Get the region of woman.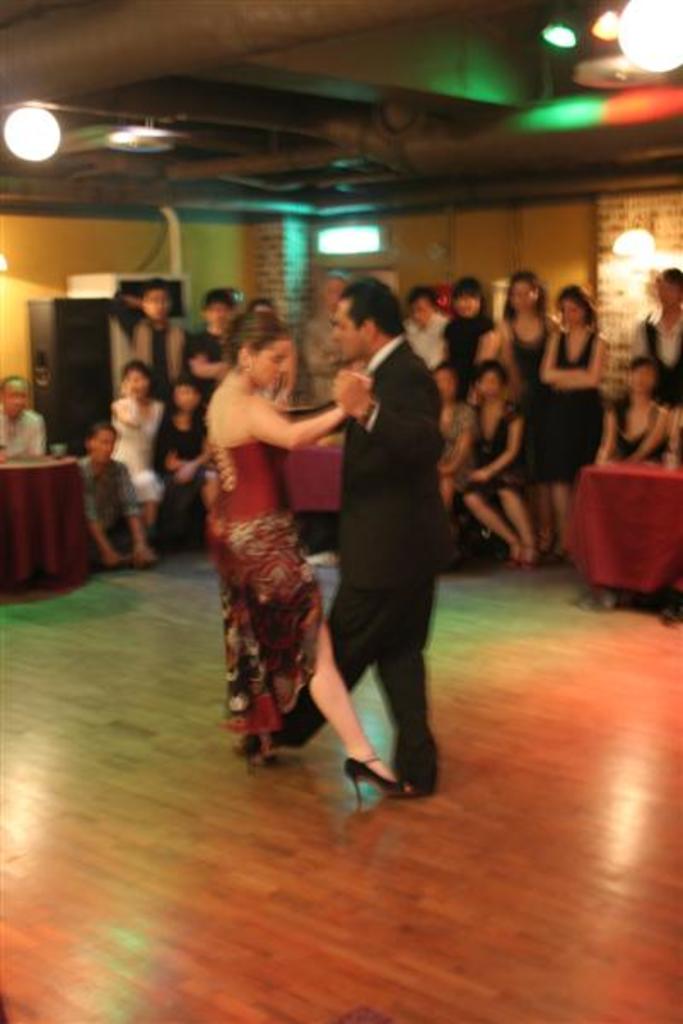
Rect(425, 355, 478, 519).
